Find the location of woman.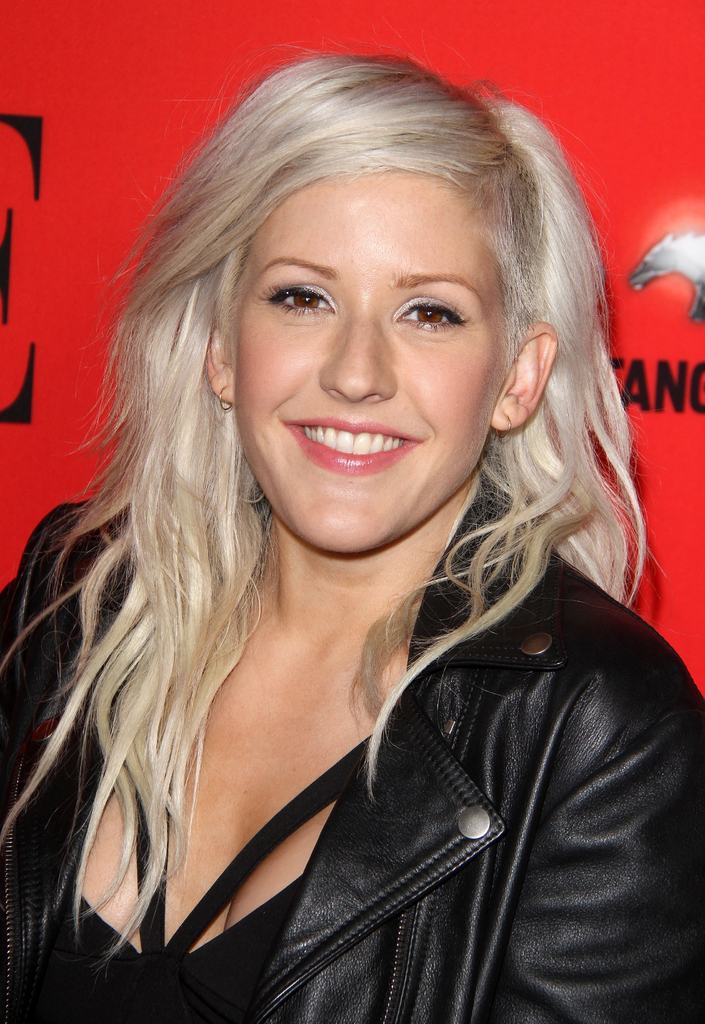
Location: bbox=[0, 42, 687, 1013].
